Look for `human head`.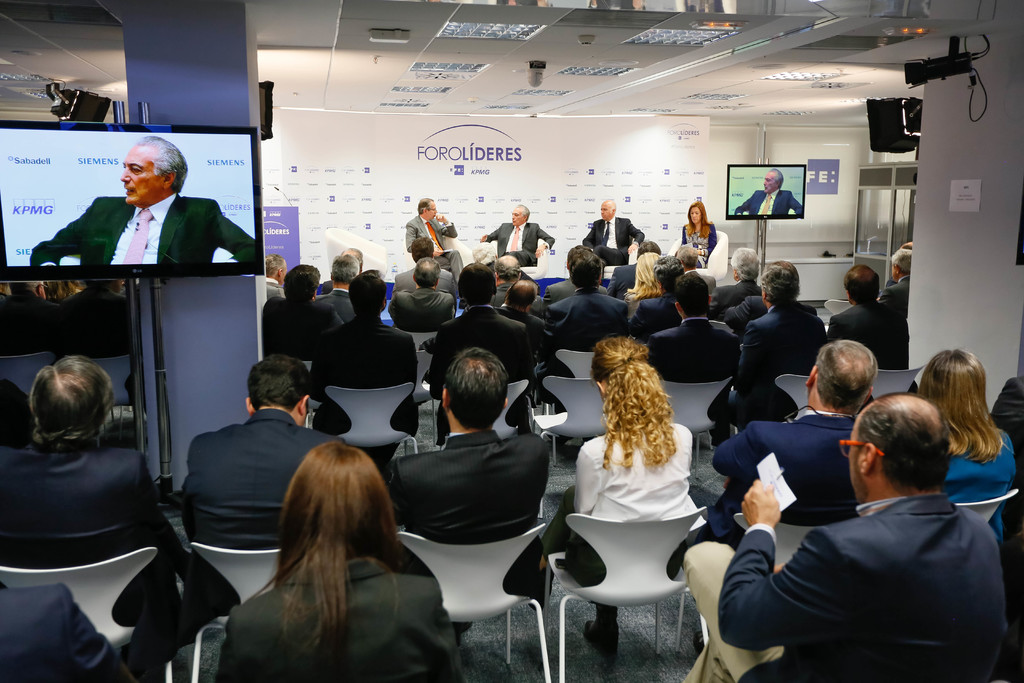
Found: l=440, t=347, r=508, b=437.
